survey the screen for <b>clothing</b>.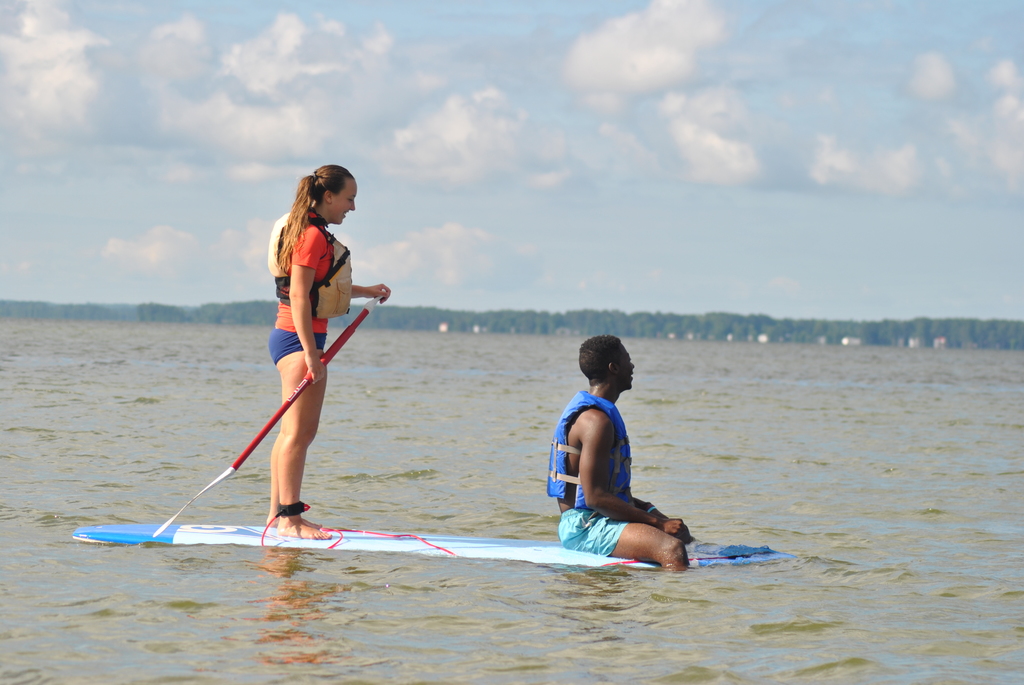
Survey found: 264:210:329:368.
